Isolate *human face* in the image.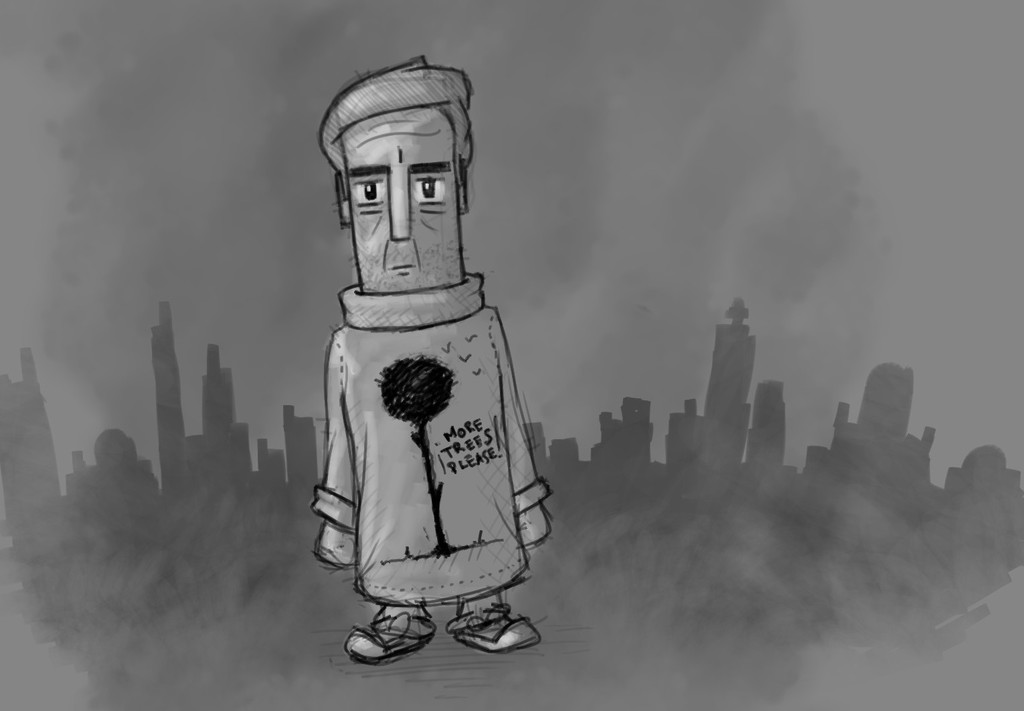
Isolated region: {"x1": 337, "y1": 109, "x2": 464, "y2": 288}.
